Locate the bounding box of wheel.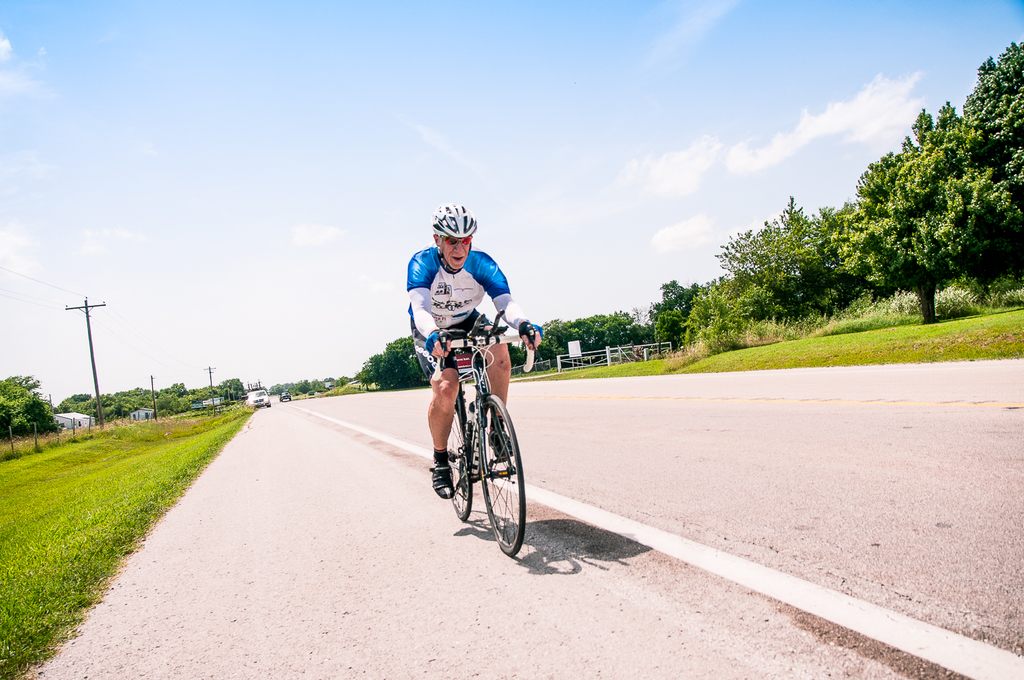
Bounding box: locate(466, 401, 524, 550).
